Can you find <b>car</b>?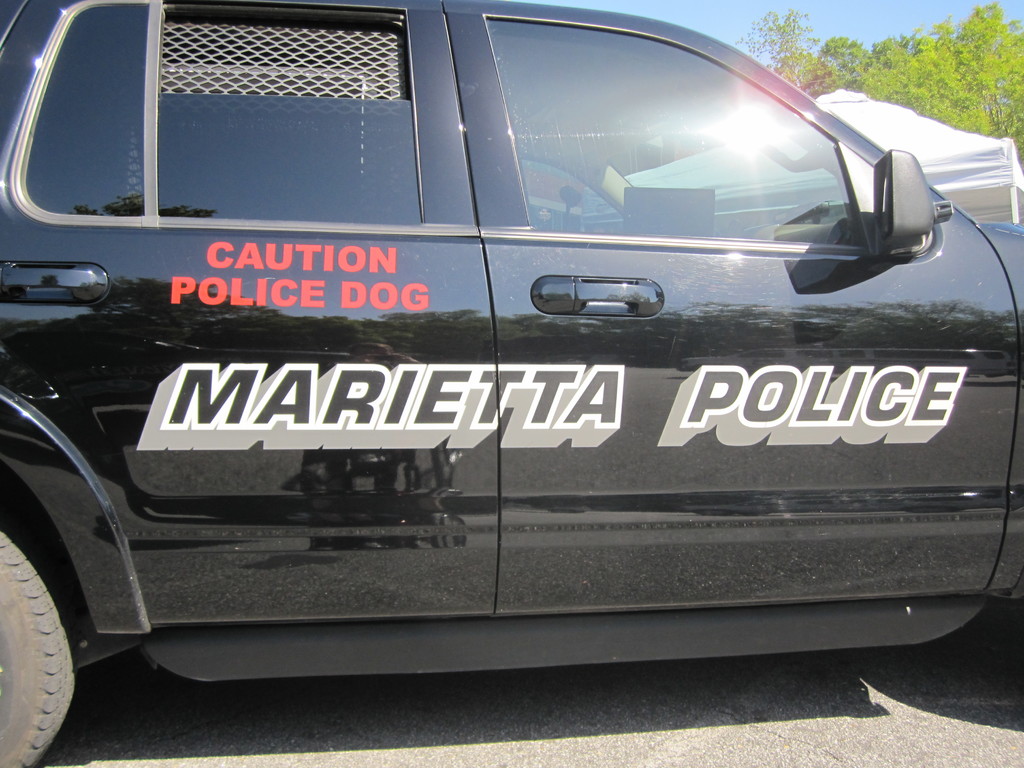
Yes, bounding box: 13,22,1011,723.
